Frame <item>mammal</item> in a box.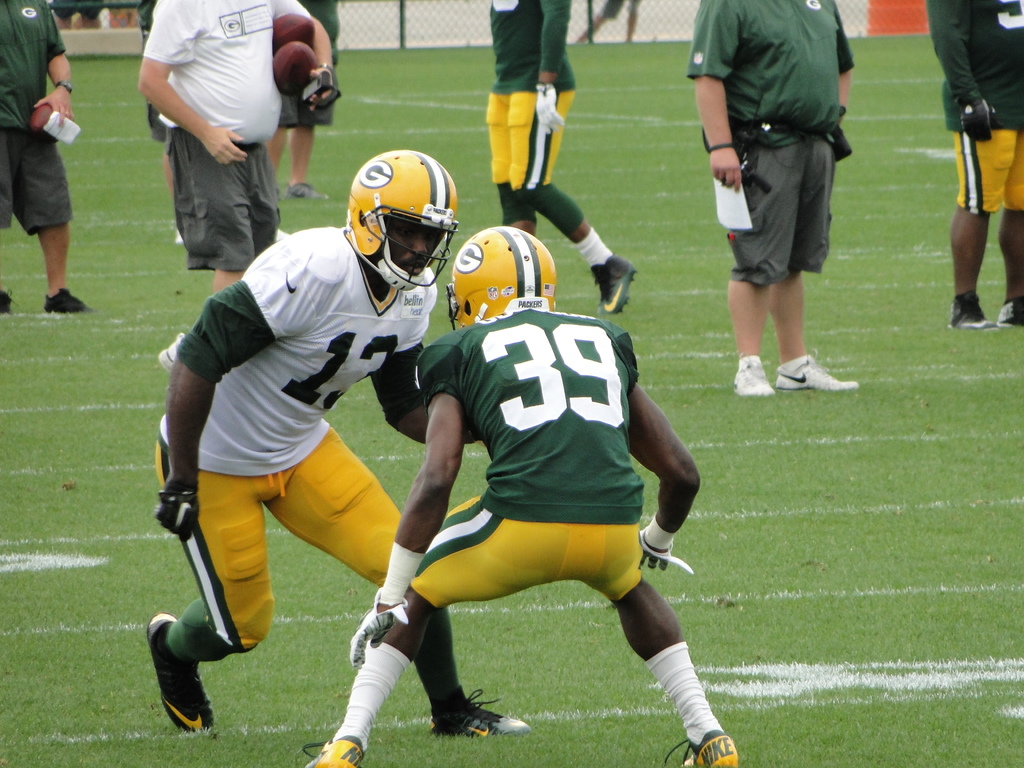
x1=140 y1=0 x2=182 y2=244.
